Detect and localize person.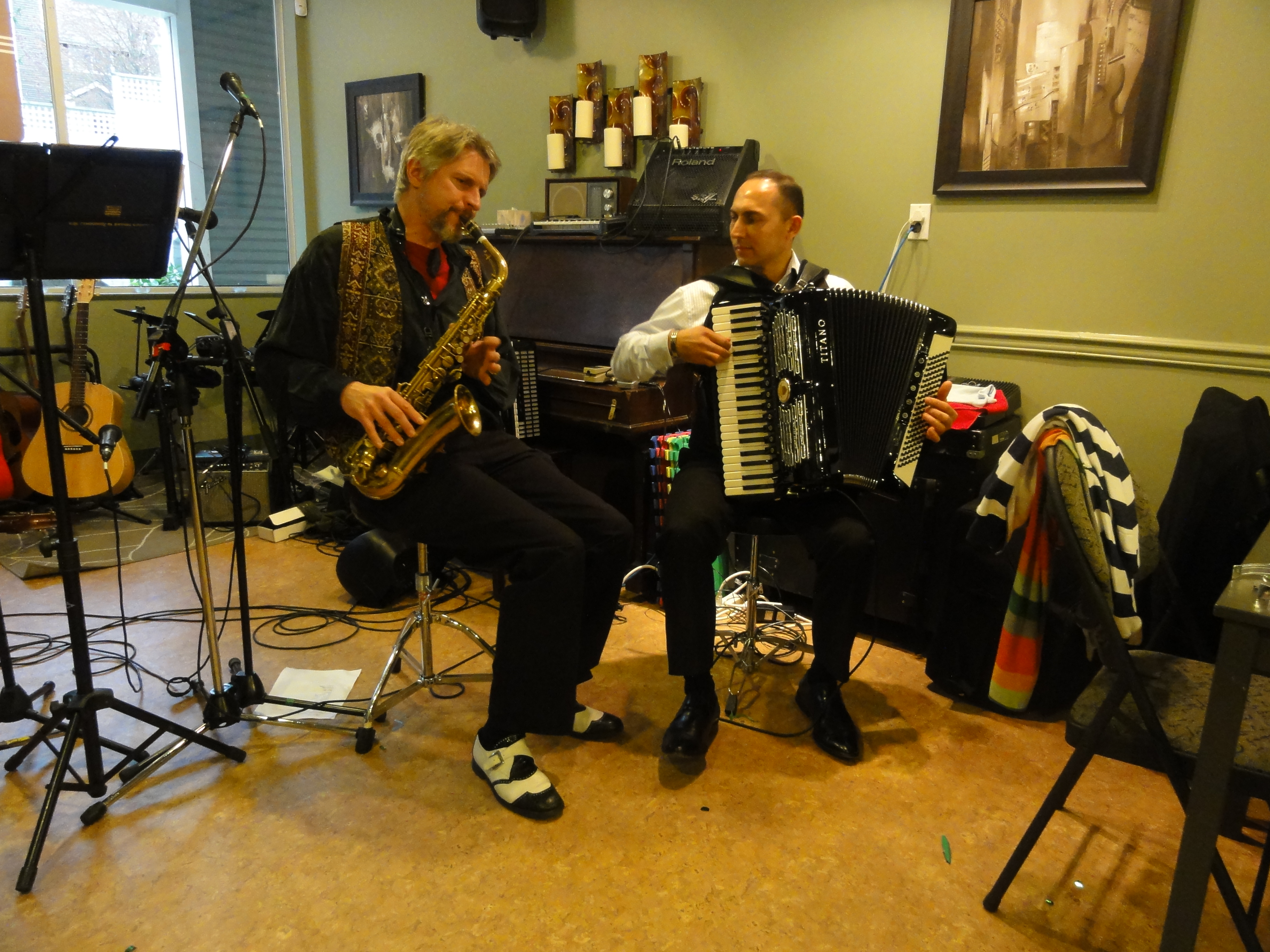
Localized at BBox(211, 58, 303, 269).
